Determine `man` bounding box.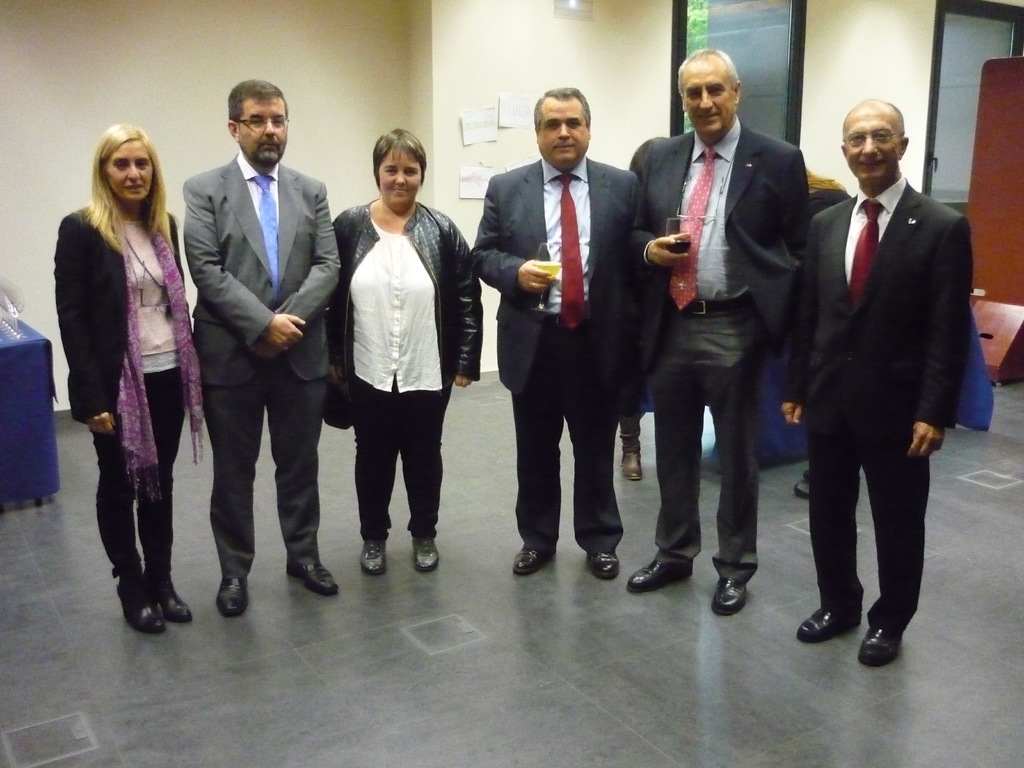
Determined: box=[170, 75, 355, 625].
